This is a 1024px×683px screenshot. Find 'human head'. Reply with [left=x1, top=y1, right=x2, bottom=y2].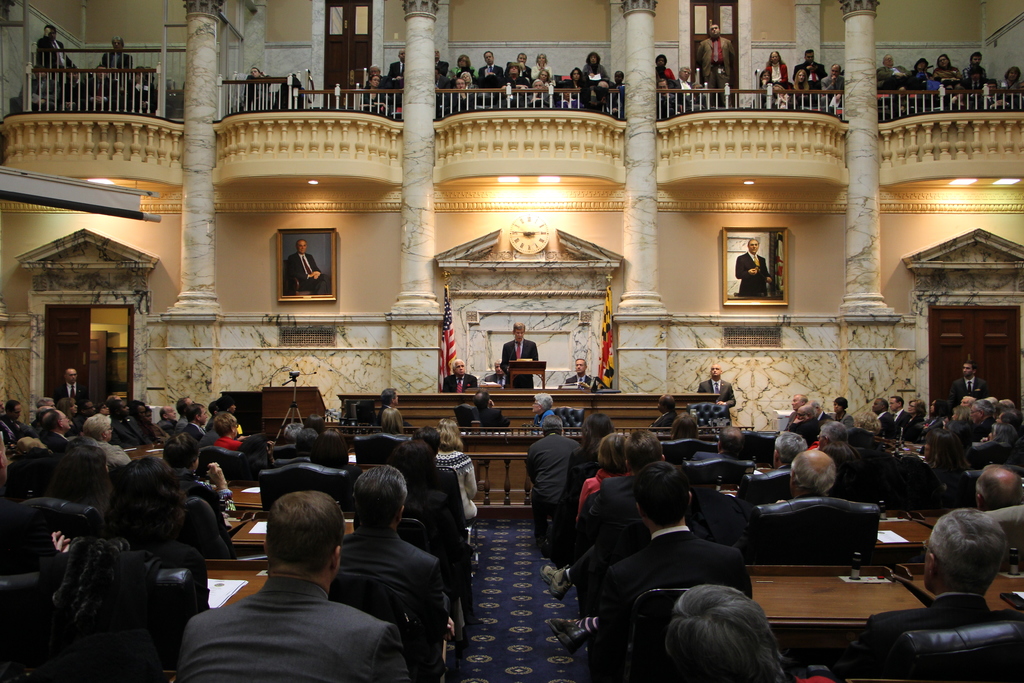
[left=453, top=77, right=465, bottom=90].
